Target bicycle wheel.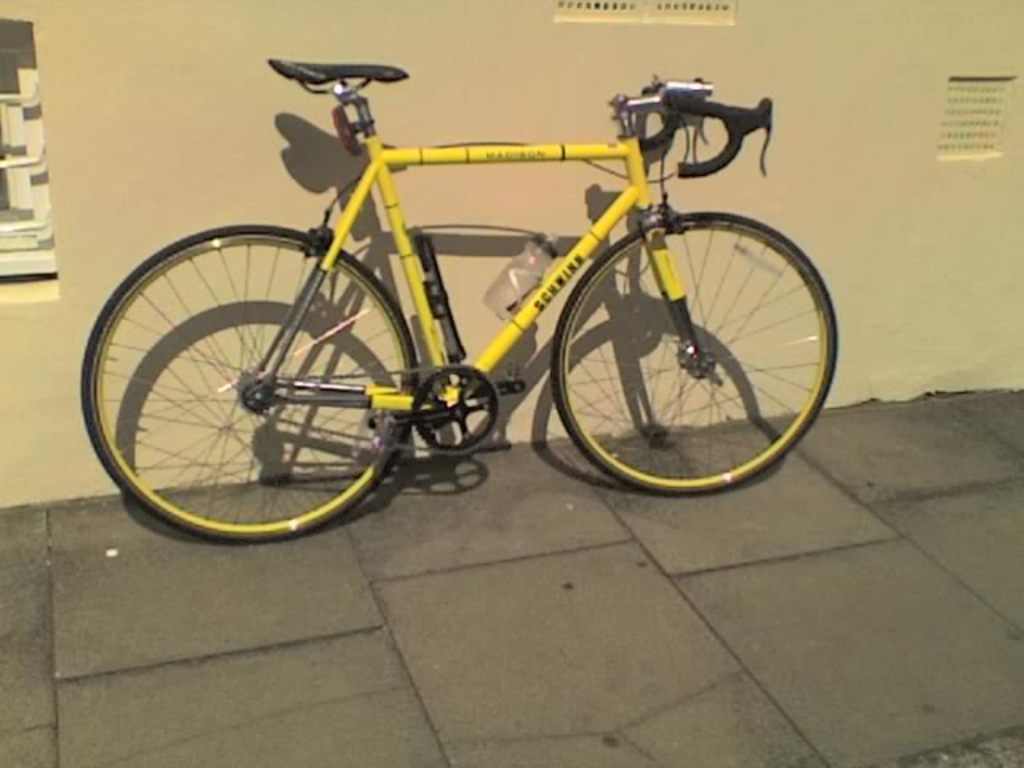
Target region: [91, 227, 442, 558].
